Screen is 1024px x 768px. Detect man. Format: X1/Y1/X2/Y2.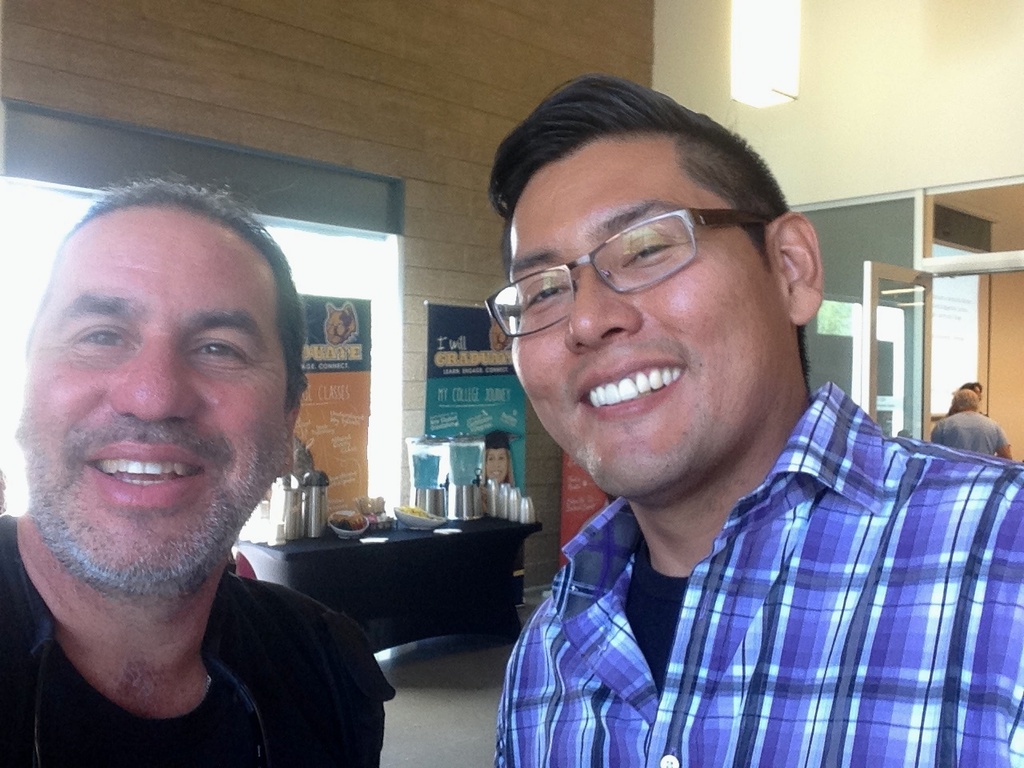
483/72/1023/767.
